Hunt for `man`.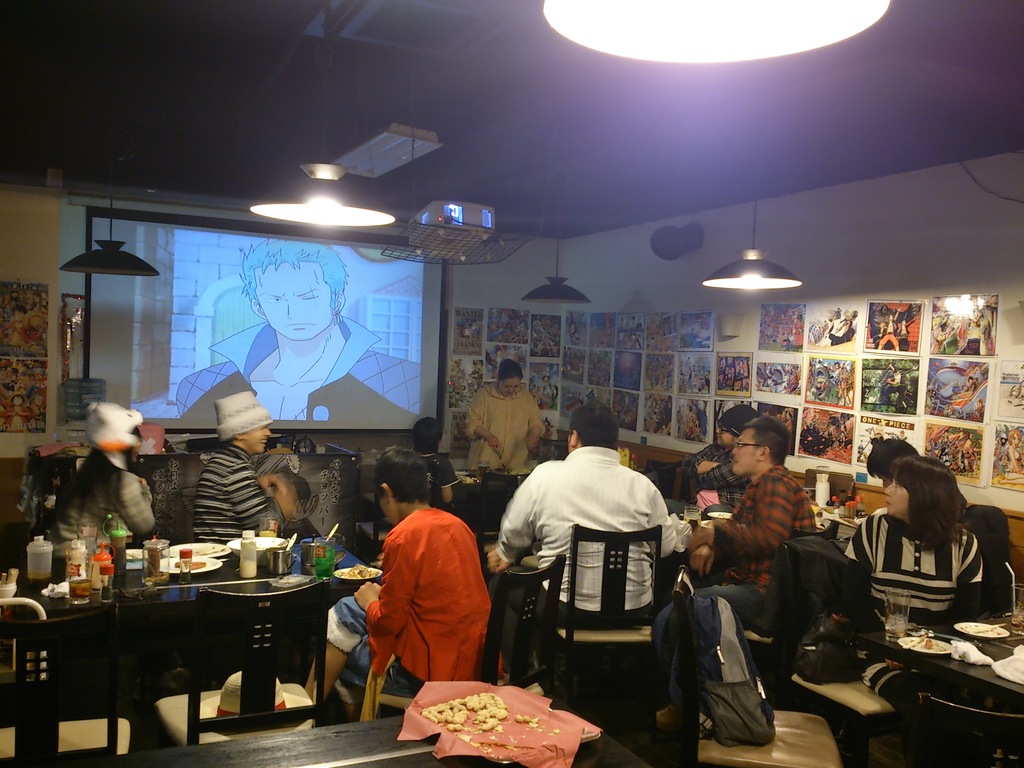
Hunted down at {"x1": 128, "y1": 236, "x2": 423, "y2": 428}.
